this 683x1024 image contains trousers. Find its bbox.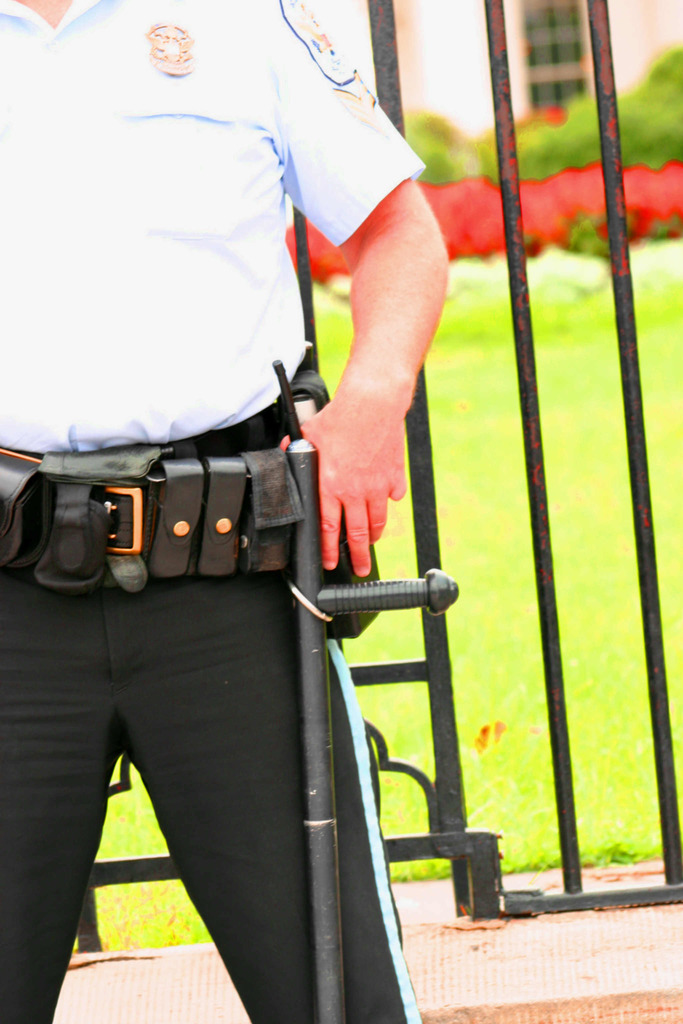
(47,292,392,1023).
